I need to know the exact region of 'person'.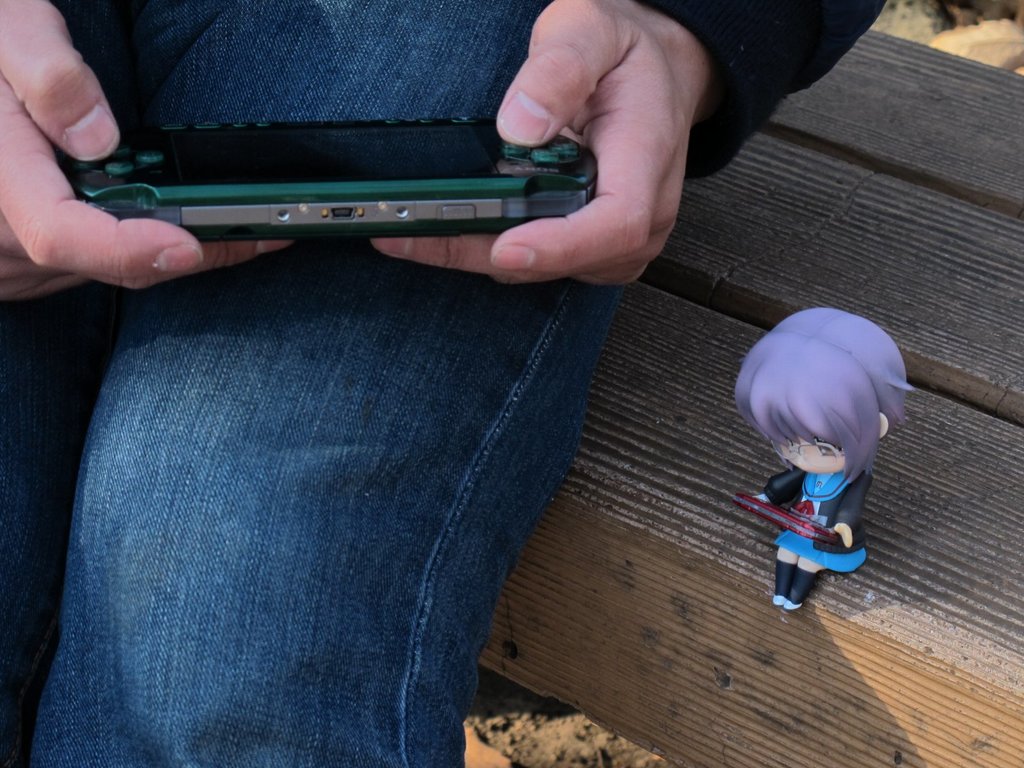
Region: select_region(0, 0, 884, 767).
